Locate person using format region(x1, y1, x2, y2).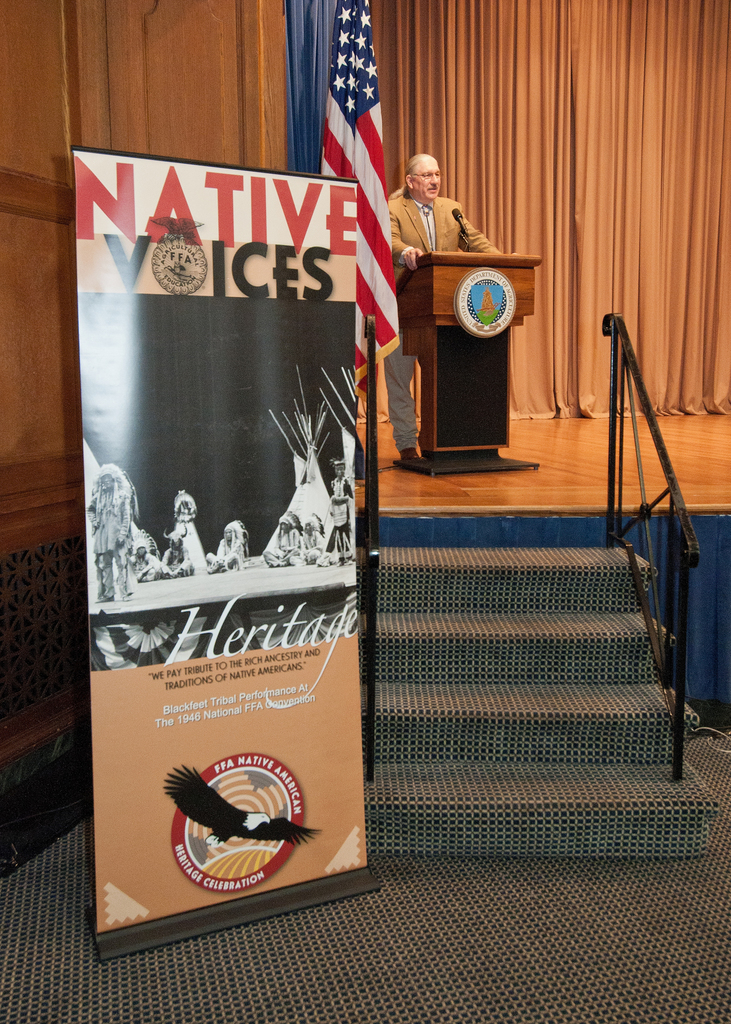
region(400, 145, 540, 467).
